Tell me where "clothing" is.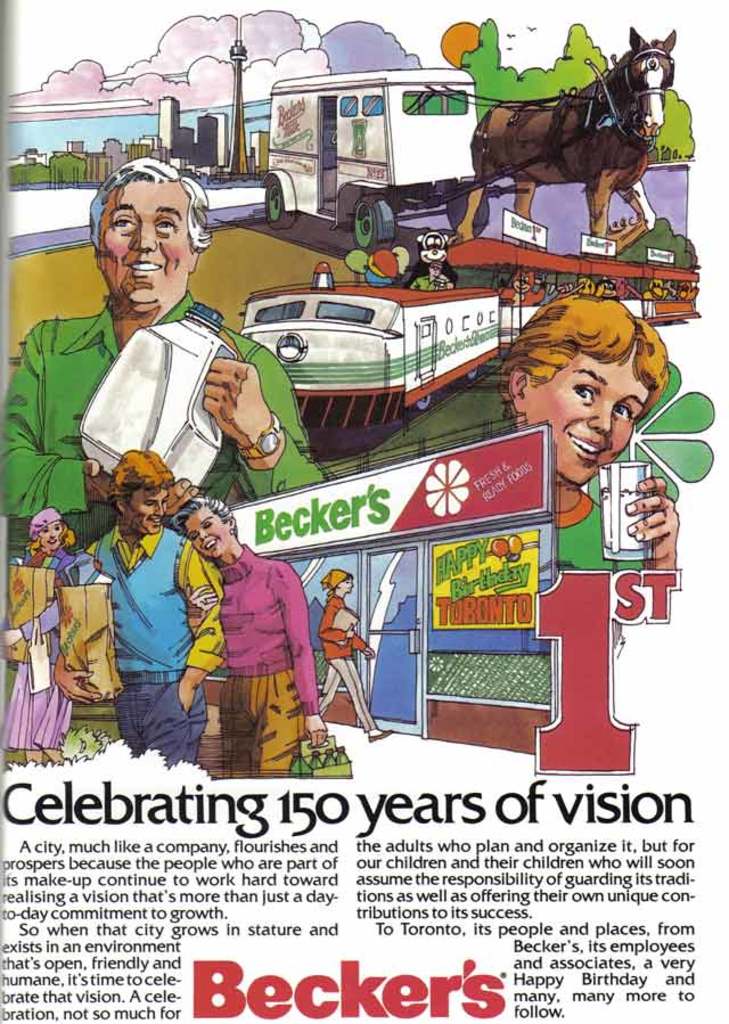
"clothing" is at region(1, 550, 72, 752).
